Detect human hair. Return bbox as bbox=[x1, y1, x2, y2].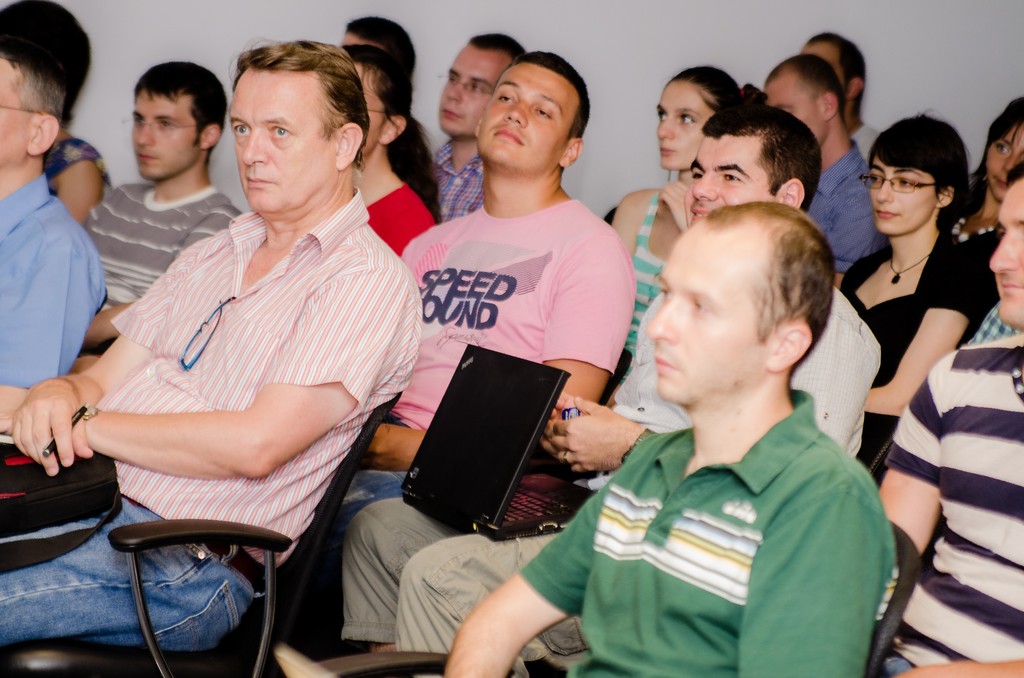
bbox=[0, 43, 63, 101].
